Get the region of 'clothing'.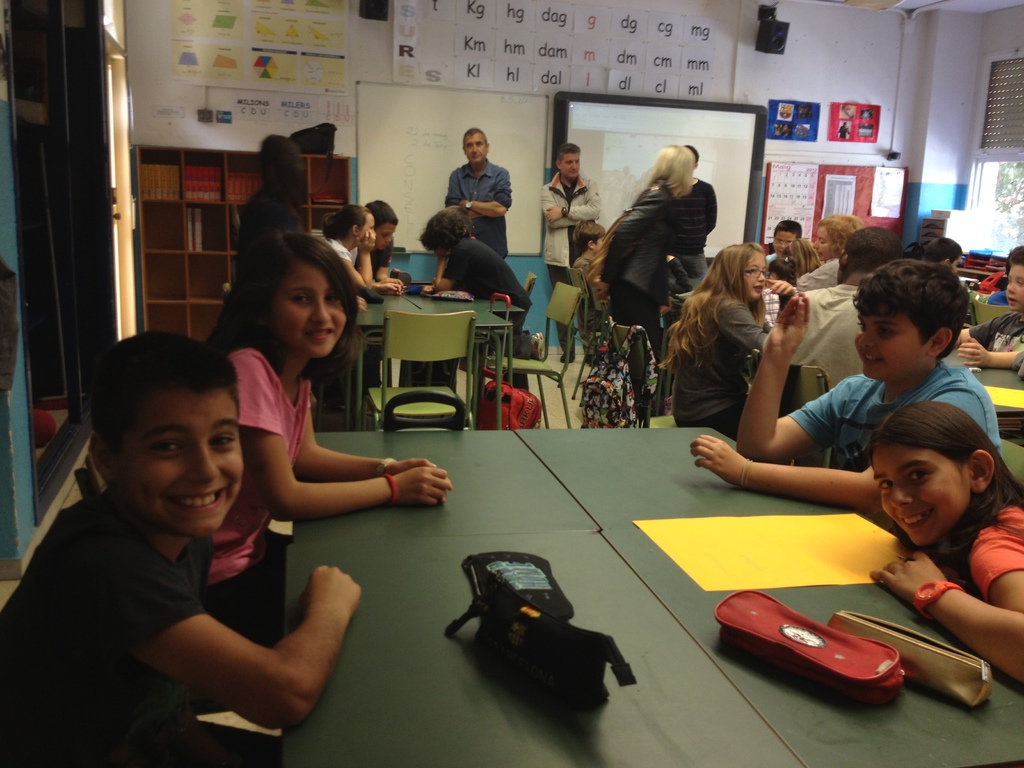
bbox=[793, 259, 842, 302].
